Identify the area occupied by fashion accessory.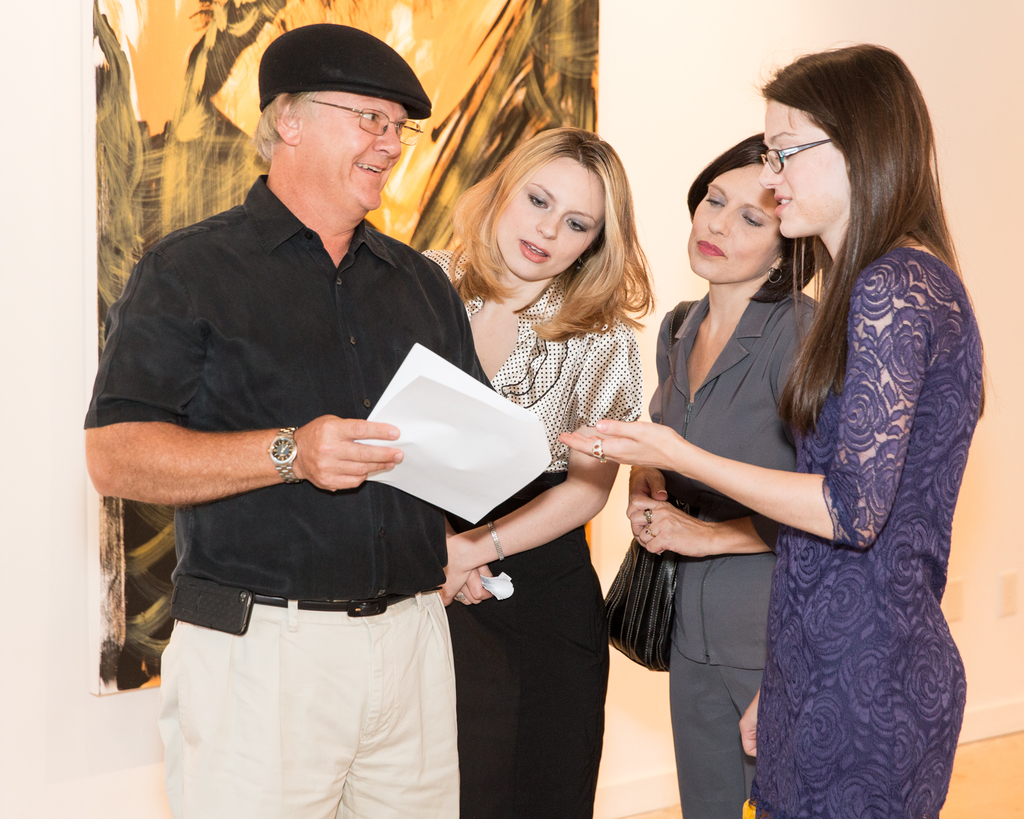
Area: rect(766, 266, 786, 284).
